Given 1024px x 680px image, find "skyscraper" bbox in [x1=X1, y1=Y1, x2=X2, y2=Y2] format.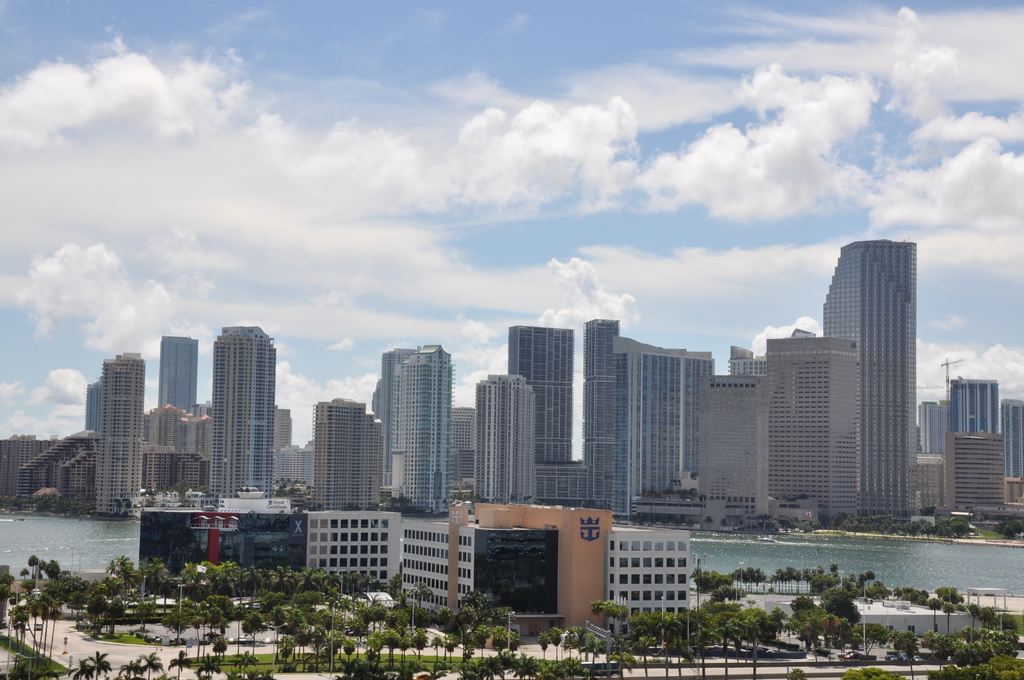
[x1=98, y1=355, x2=153, y2=517].
